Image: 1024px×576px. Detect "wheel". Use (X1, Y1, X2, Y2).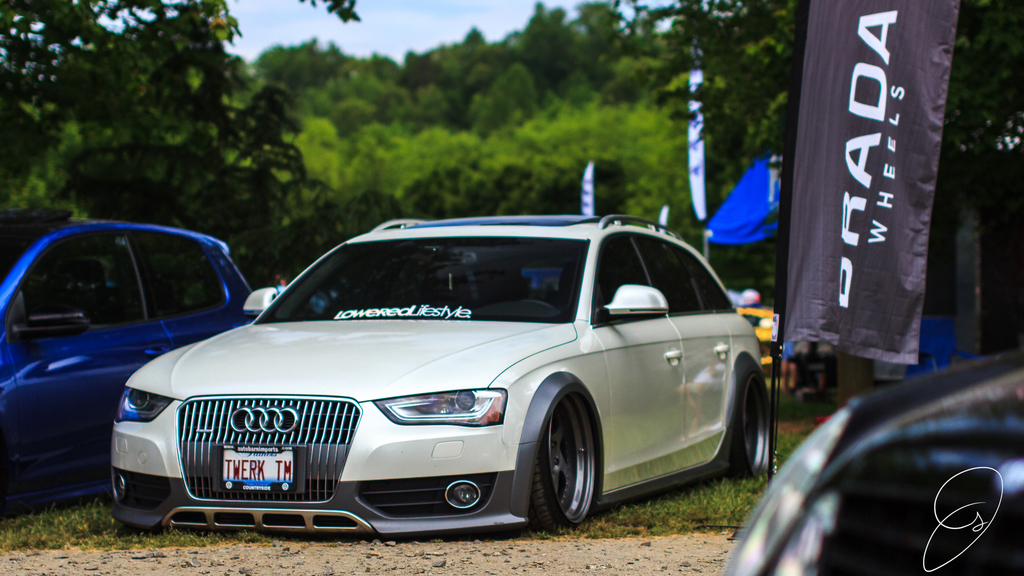
(516, 301, 559, 314).
